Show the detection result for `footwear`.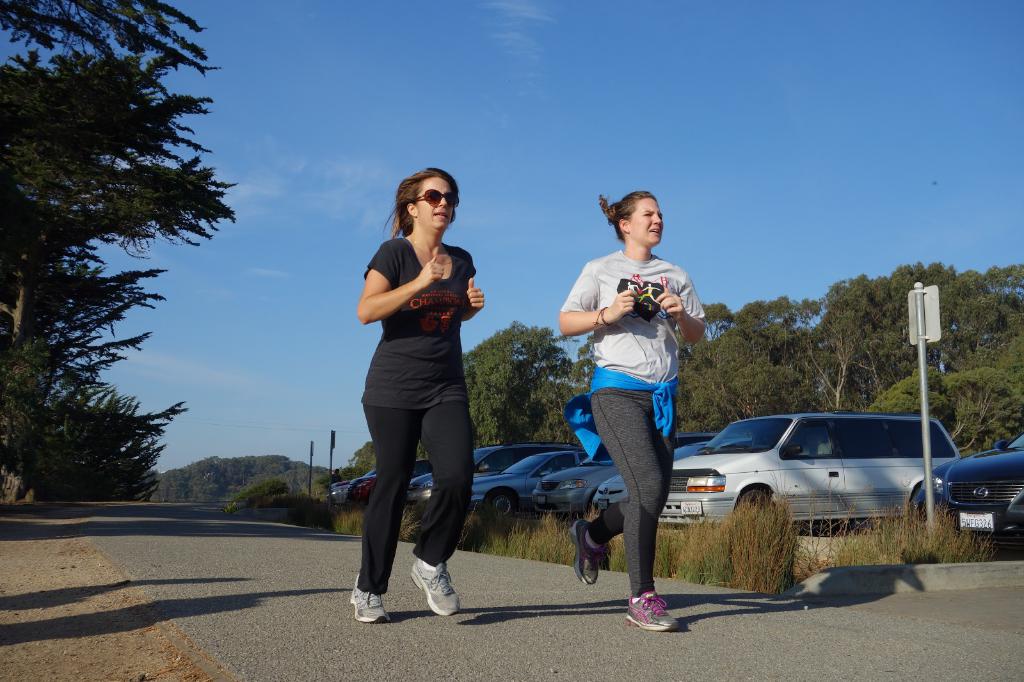
623:587:680:632.
